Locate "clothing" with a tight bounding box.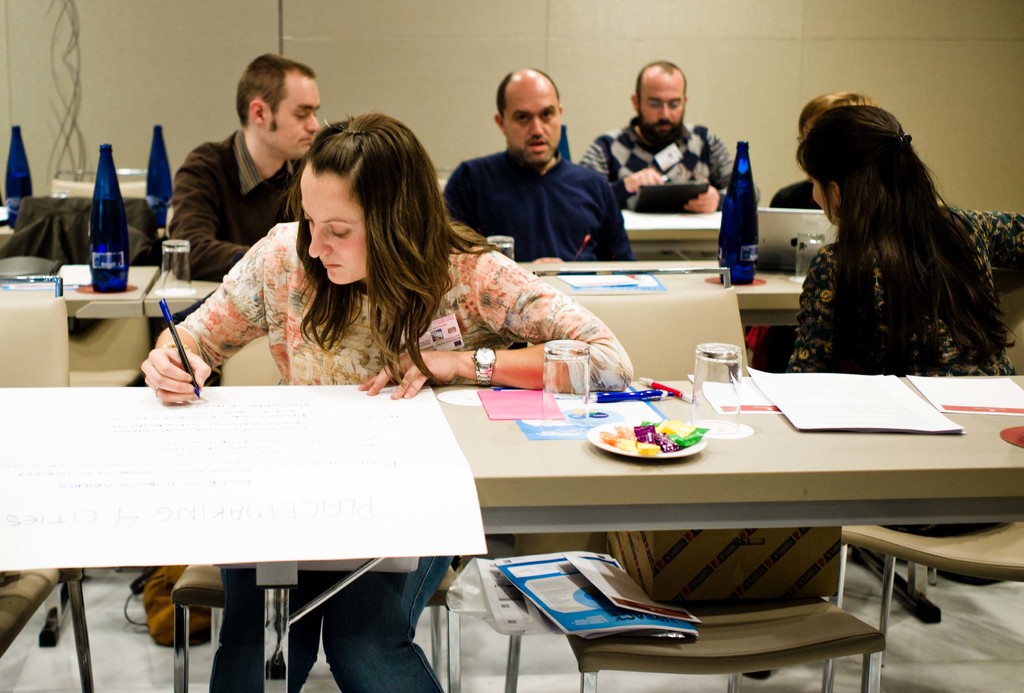
[left=756, top=179, right=822, bottom=371].
